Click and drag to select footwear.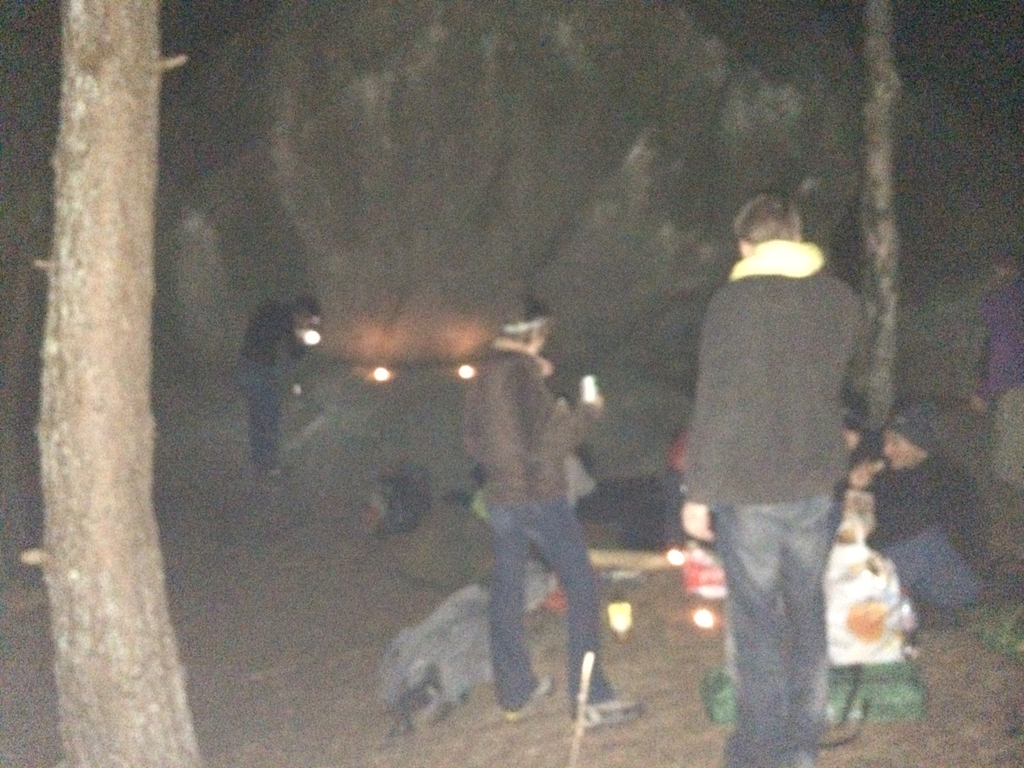
Selection: l=424, t=702, r=472, b=722.
